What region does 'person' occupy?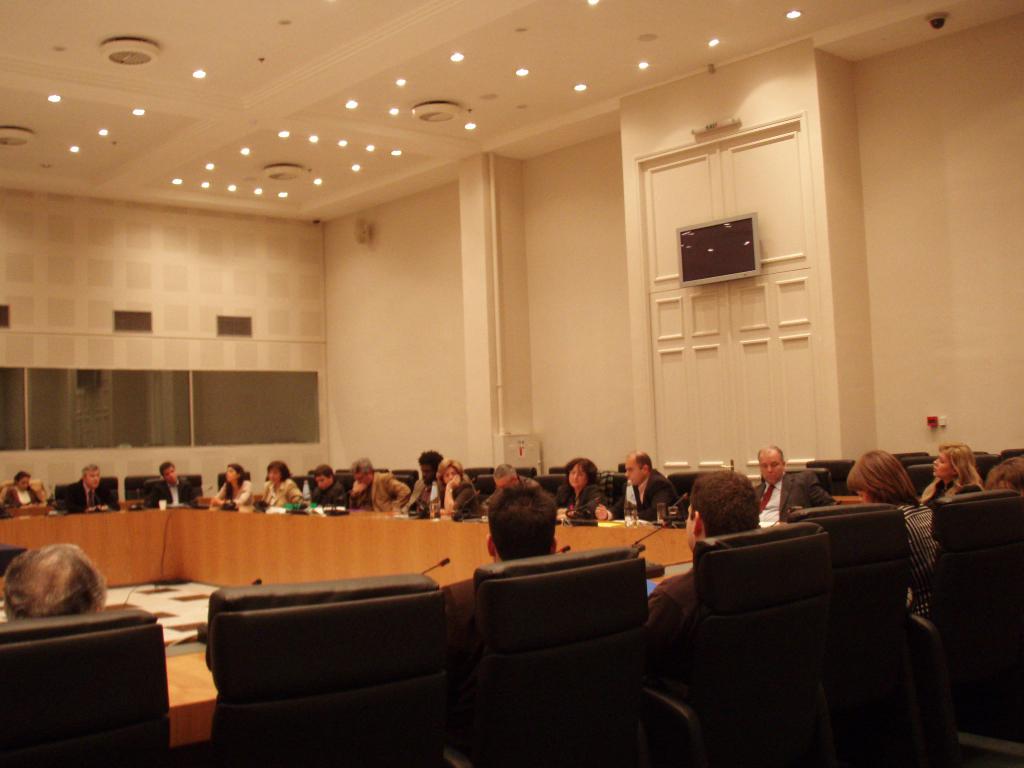
Rect(214, 458, 255, 508).
